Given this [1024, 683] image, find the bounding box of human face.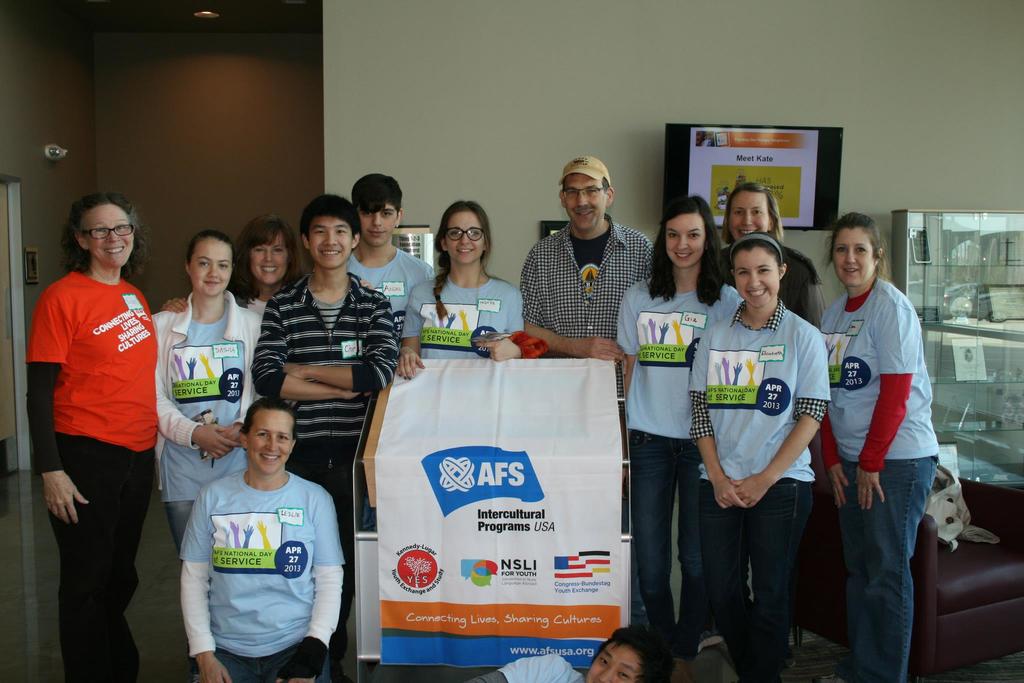
BBox(732, 194, 771, 245).
